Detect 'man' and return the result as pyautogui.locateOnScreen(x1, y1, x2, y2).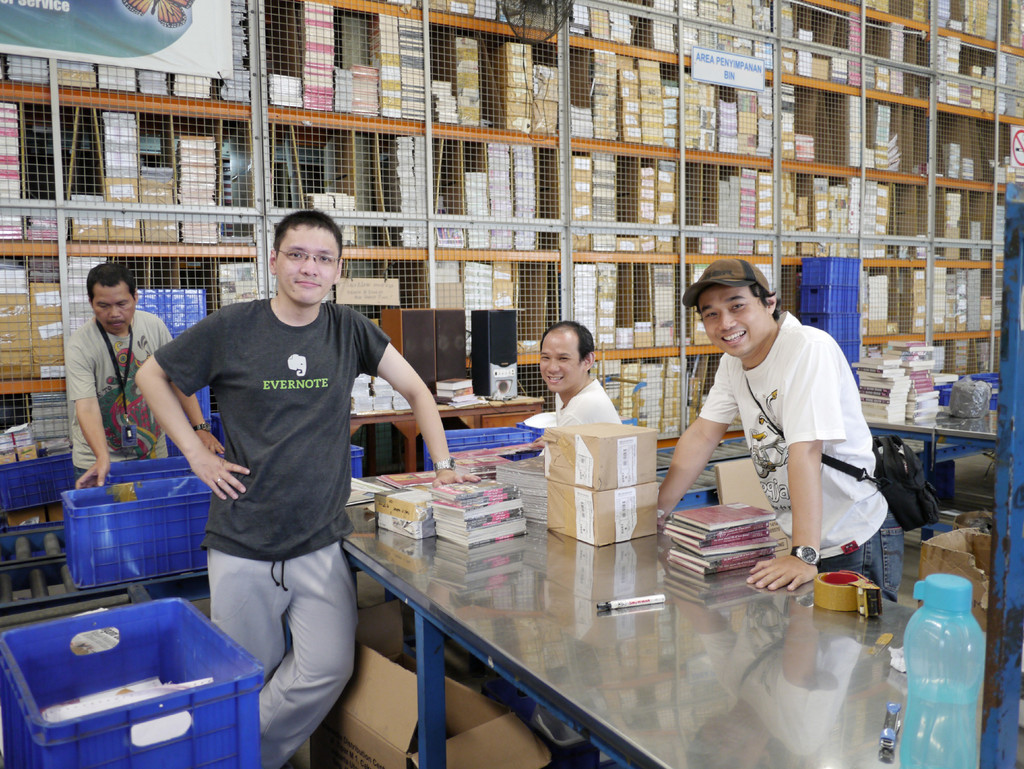
pyautogui.locateOnScreen(73, 260, 204, 553).
